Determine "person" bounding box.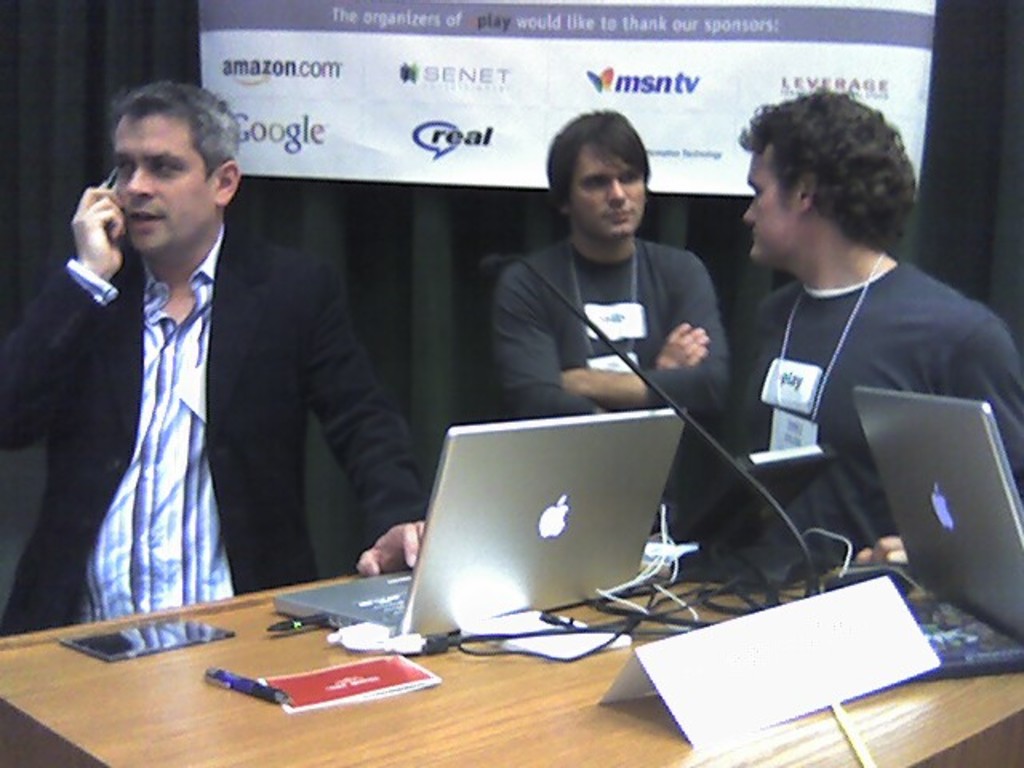
Determined: <bbox>0, 78, 434, 638</bbox>.
